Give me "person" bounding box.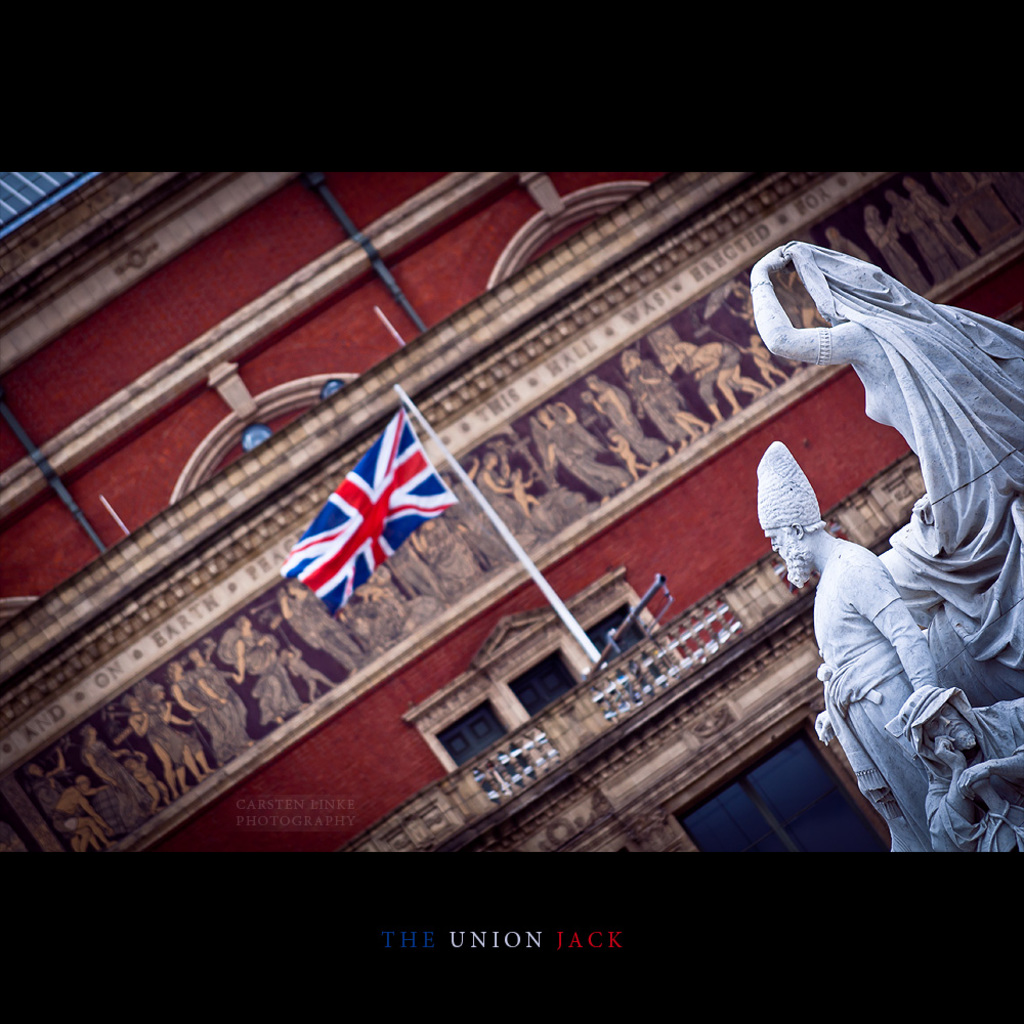
l=750, t=242, r=1023, b=701.
